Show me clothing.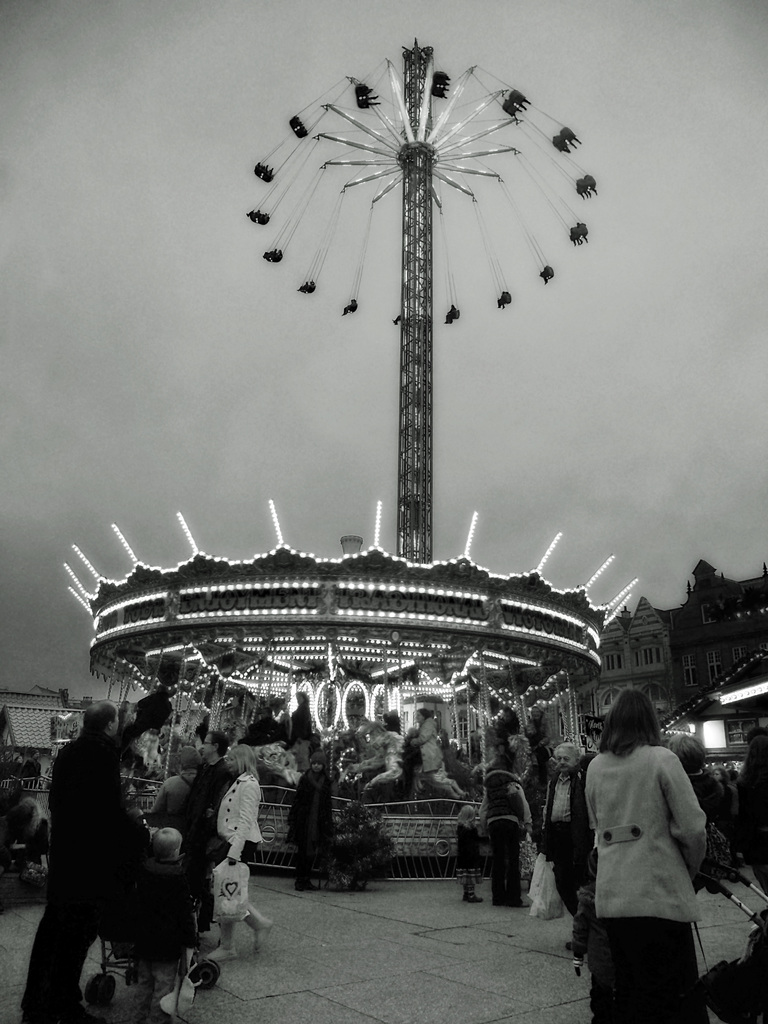
clothing is here: BBox(282, 765, 337, 886).
